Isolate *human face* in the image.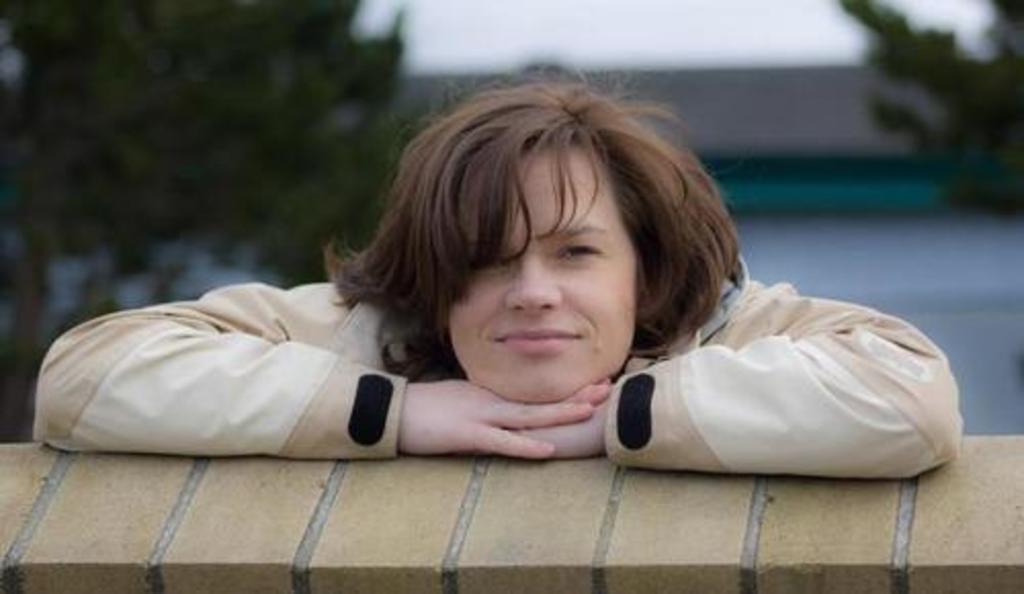
Isolated region: {"left": 449, "top": 145, "right": 637, "bottom": 406}.
